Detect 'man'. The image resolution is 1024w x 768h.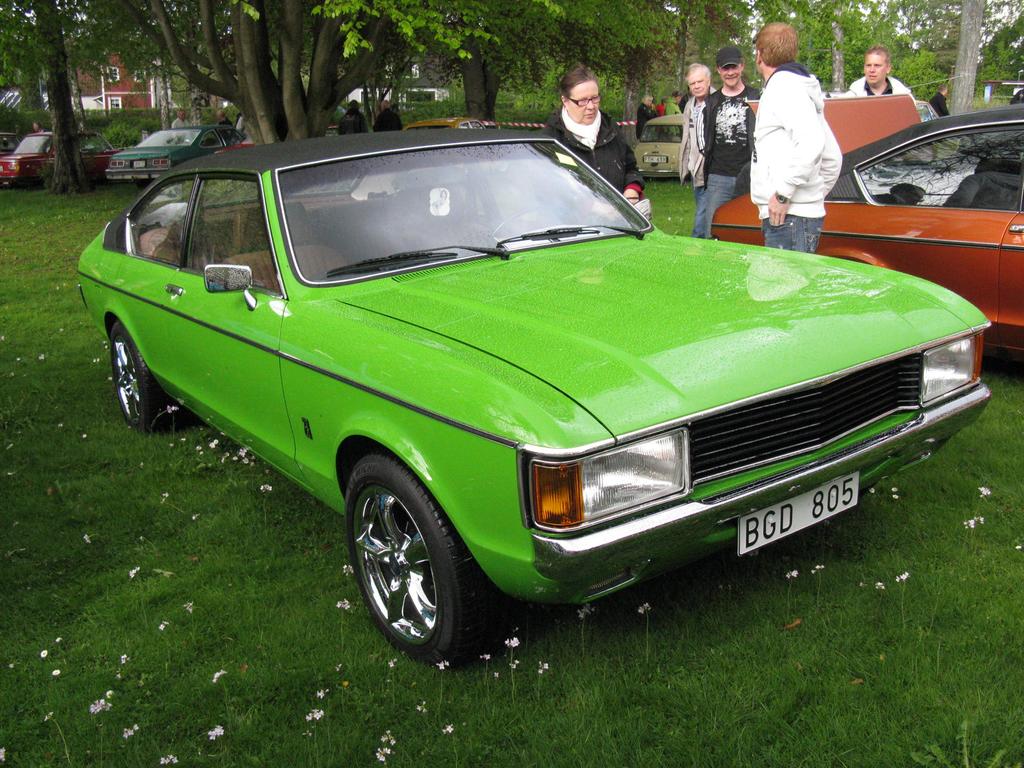
928 84 949 118.
